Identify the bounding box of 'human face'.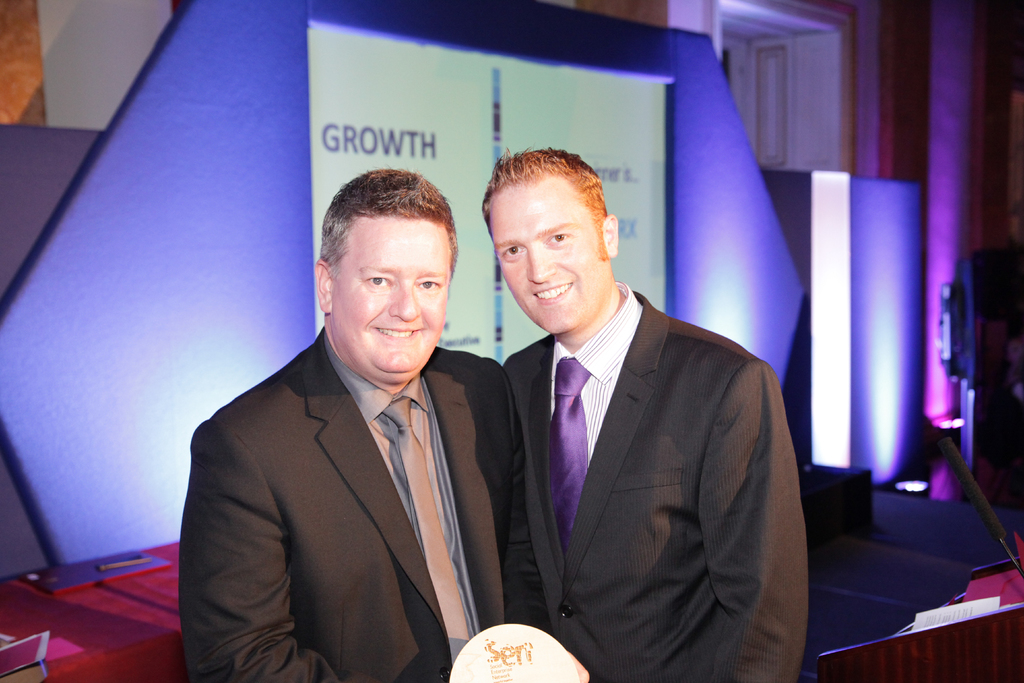
[x1=492, y1=186, x2=604, y2=332].
